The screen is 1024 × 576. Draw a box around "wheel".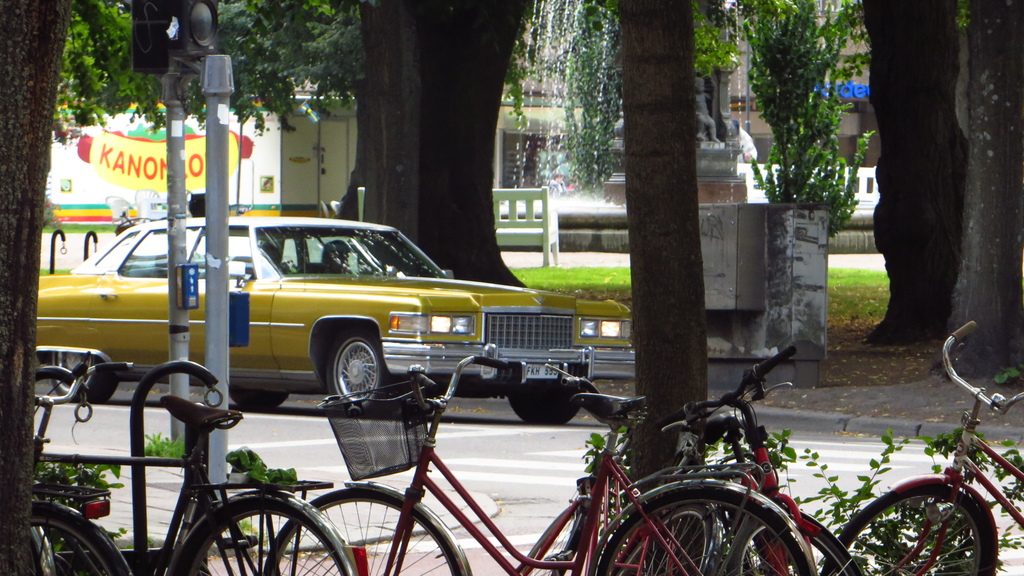
[27,507,125,575].
